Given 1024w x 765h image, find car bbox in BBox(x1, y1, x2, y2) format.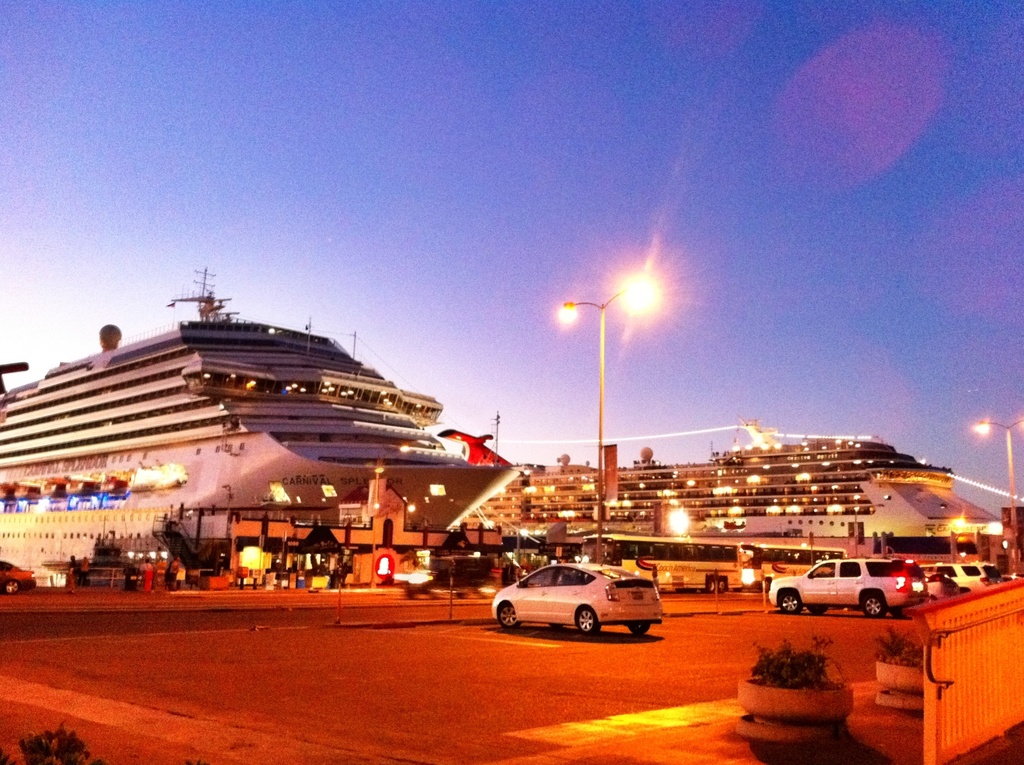
BBox(925, 577, 953, 605).
